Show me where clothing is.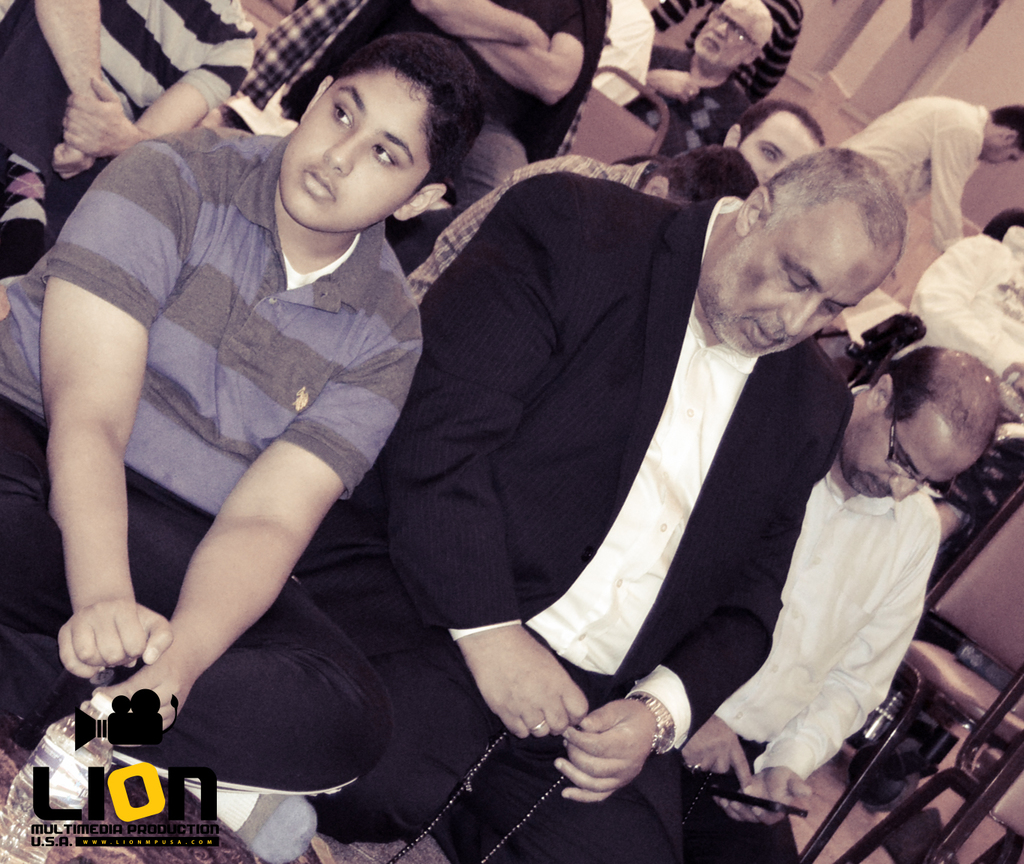
clothing is at x1=0 y1=0 x2=252 y2=228.
